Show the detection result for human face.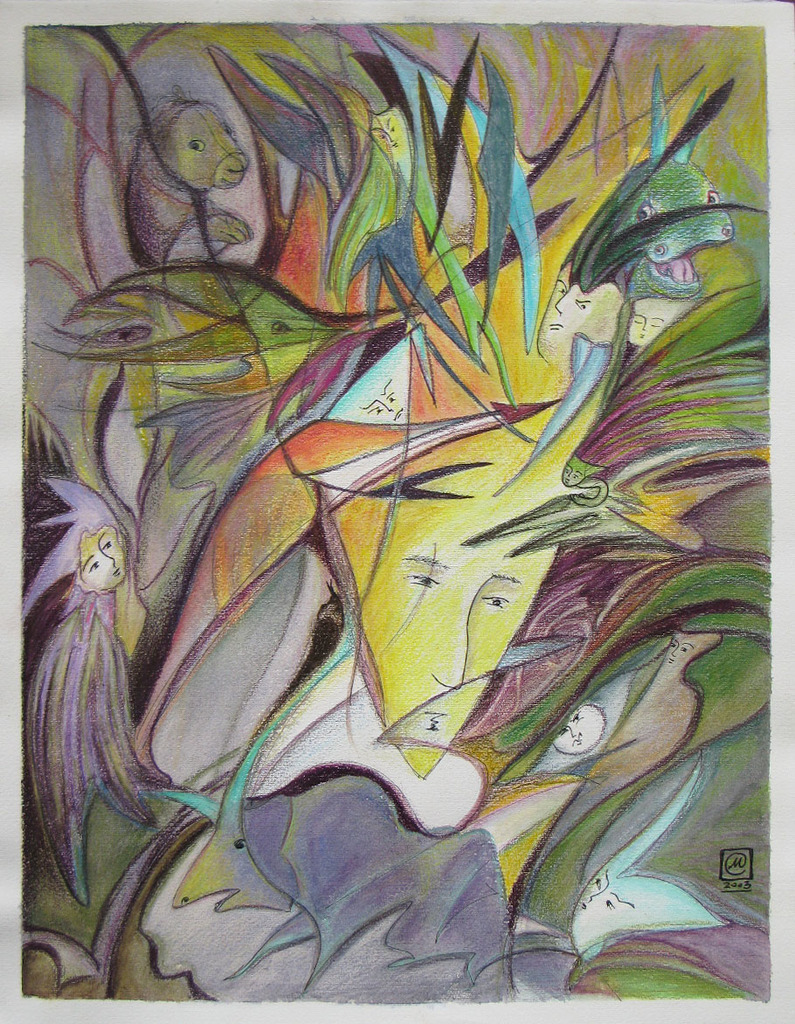
x1=357 y1=374 x2=403 y2=421.
